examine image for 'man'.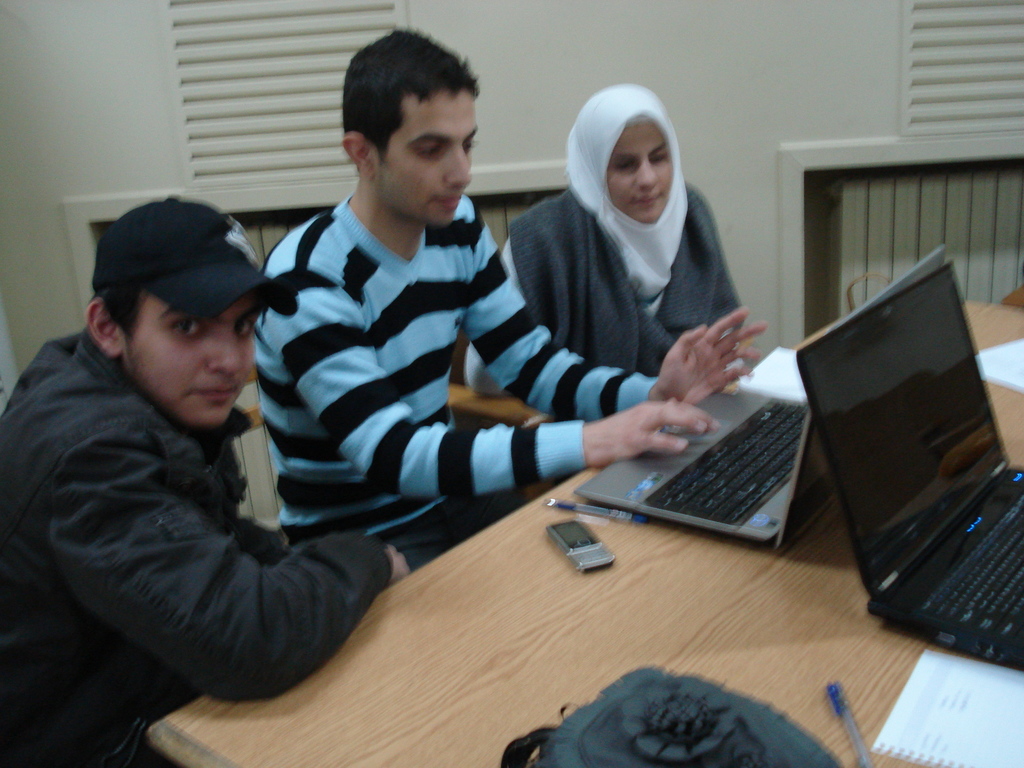
Examination result: 14,179,420,748.
